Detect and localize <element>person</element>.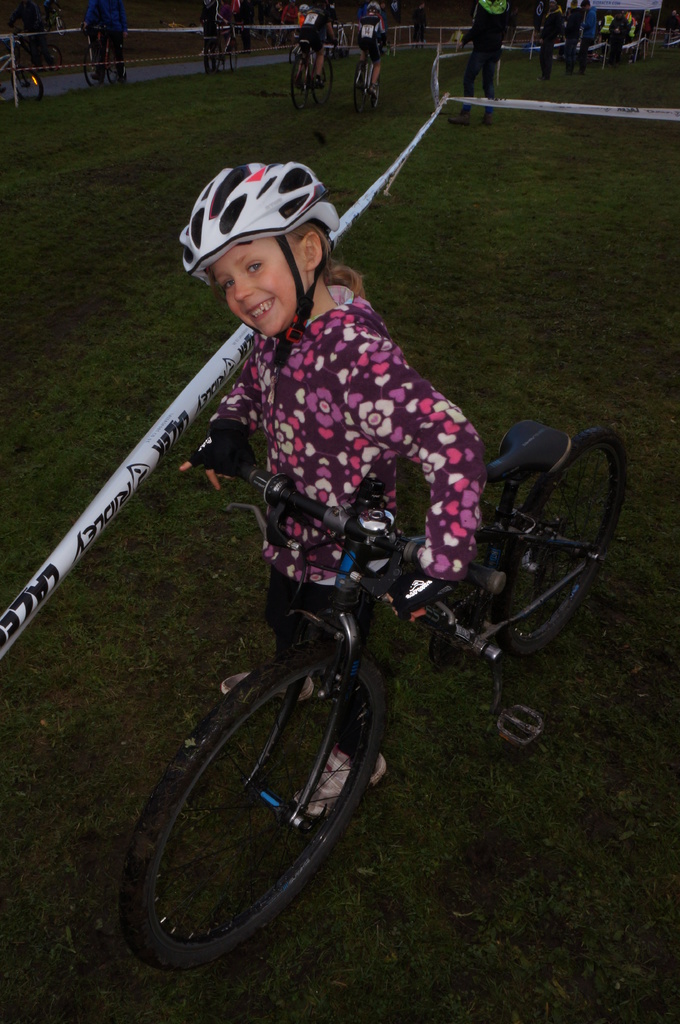
Localized at <region>84, 3, 123, 88</region>.
